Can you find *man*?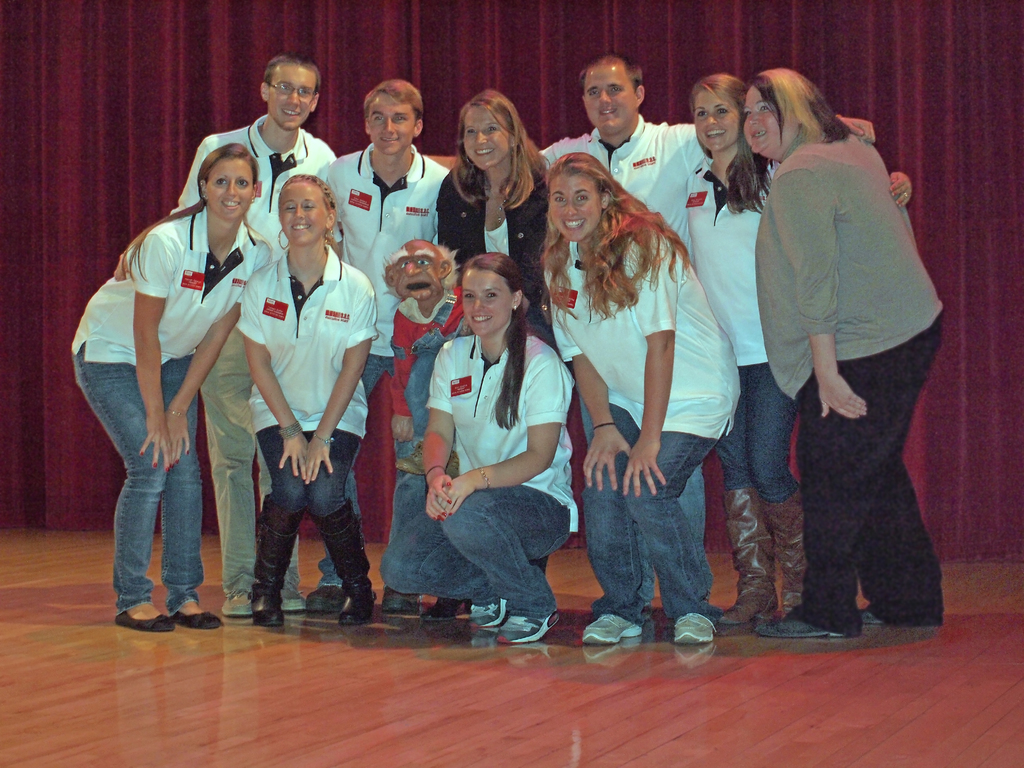
Yes, bounding box: BBox(303, 73, 456, 616).
